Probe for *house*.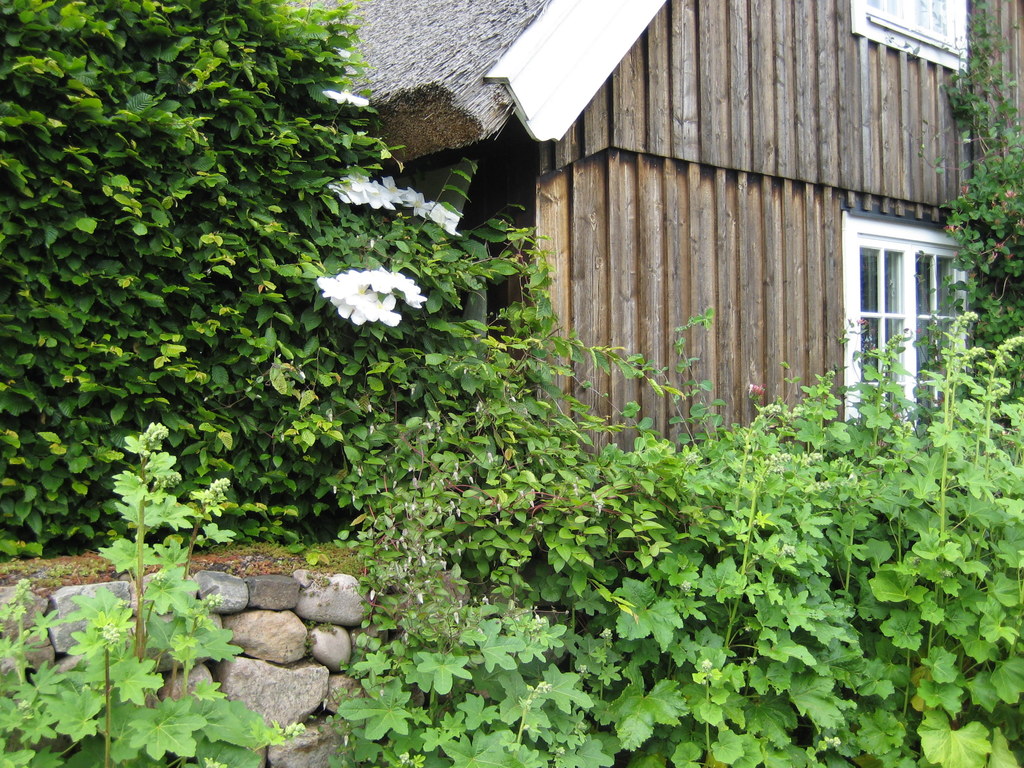
Probe result: (x1=310, y1=0, x2=975, y2=477).
